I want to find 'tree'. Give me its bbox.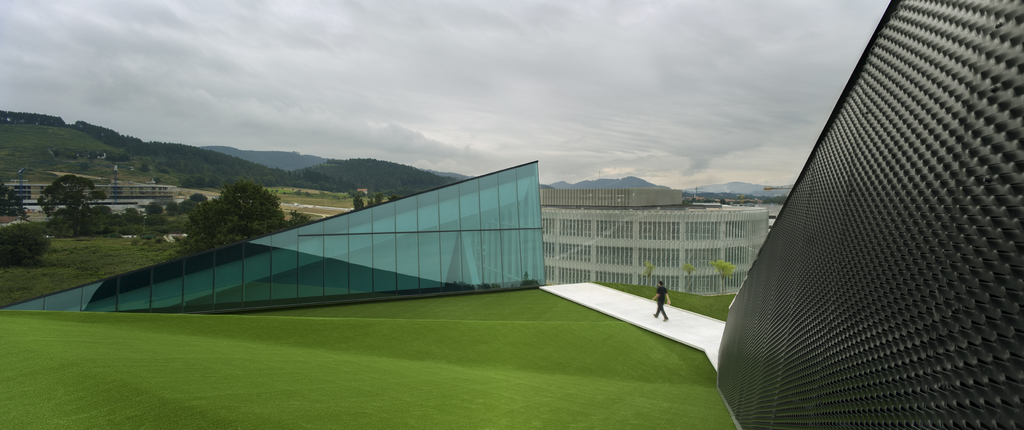
<bbox>286, 209, 312, 226</bbox>.
